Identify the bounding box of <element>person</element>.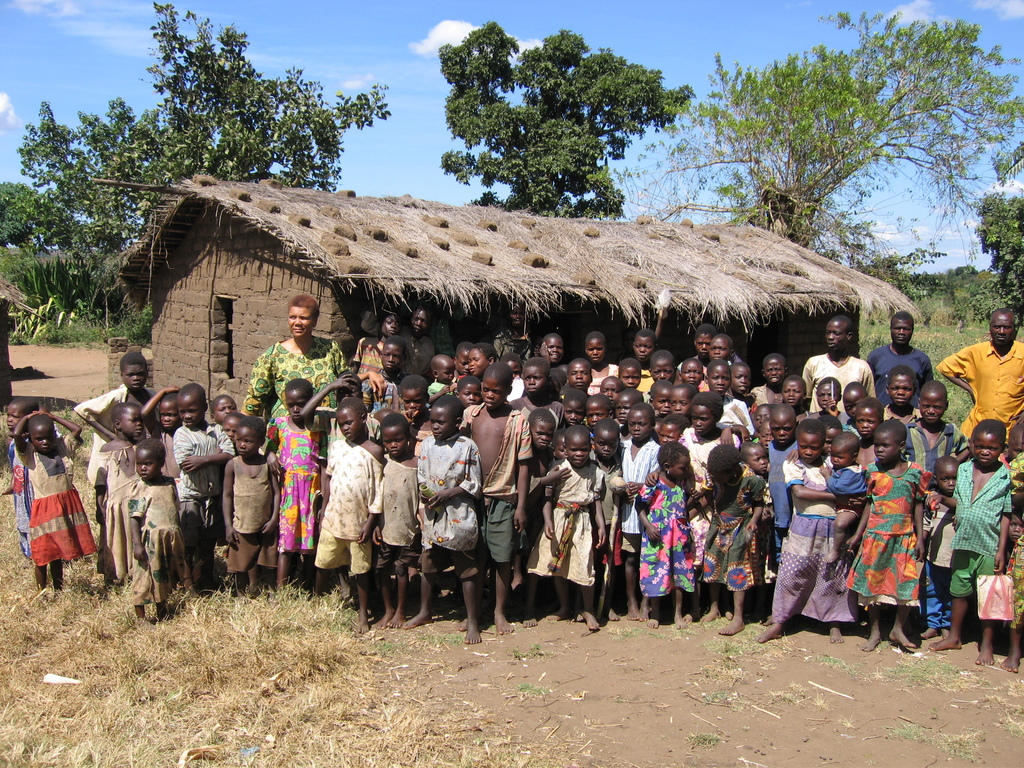
bbox(728, 364, 753, 399).
